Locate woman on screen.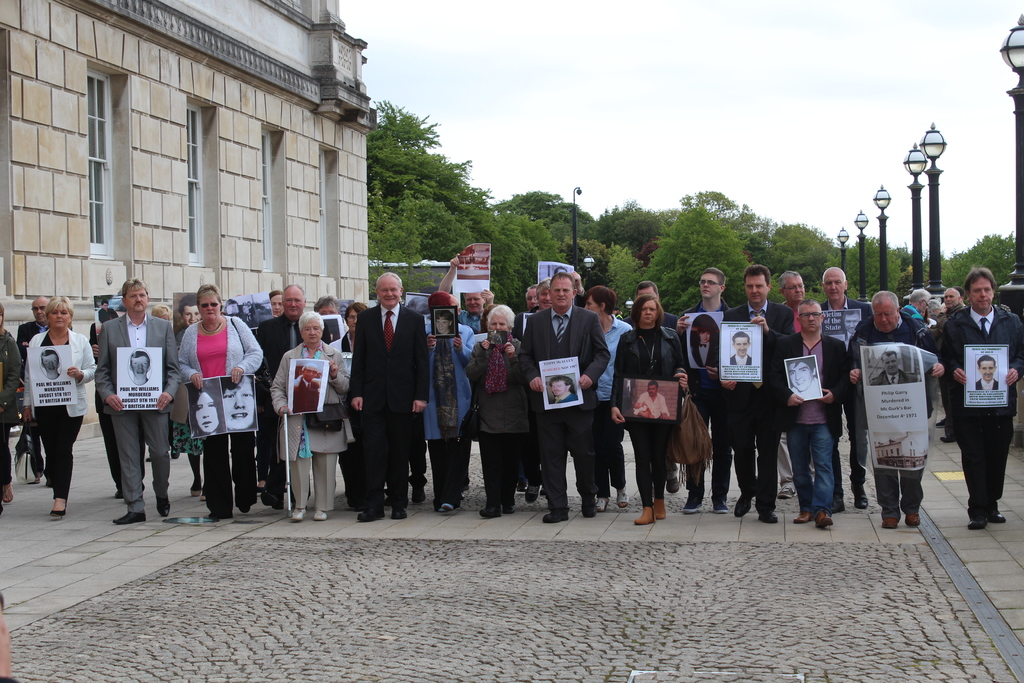
On screen at (x1=424, y1=290, x2=474, y2=513).
